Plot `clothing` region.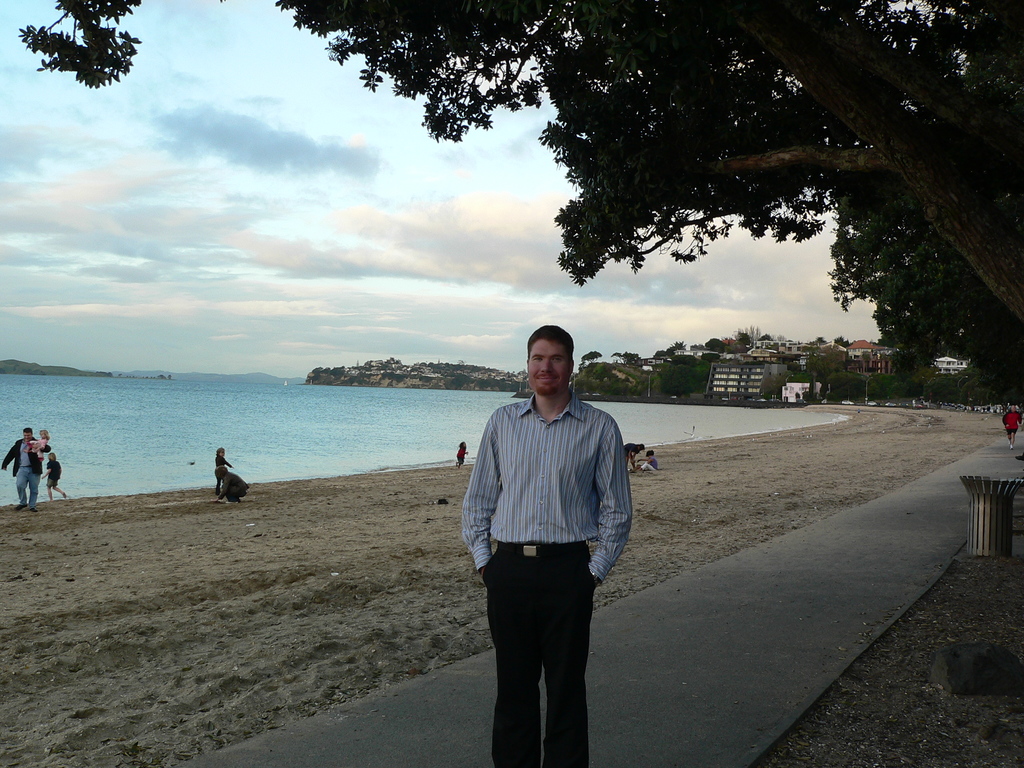
Plotted at [x1=639, y1=452, x2=657, y2=471].
